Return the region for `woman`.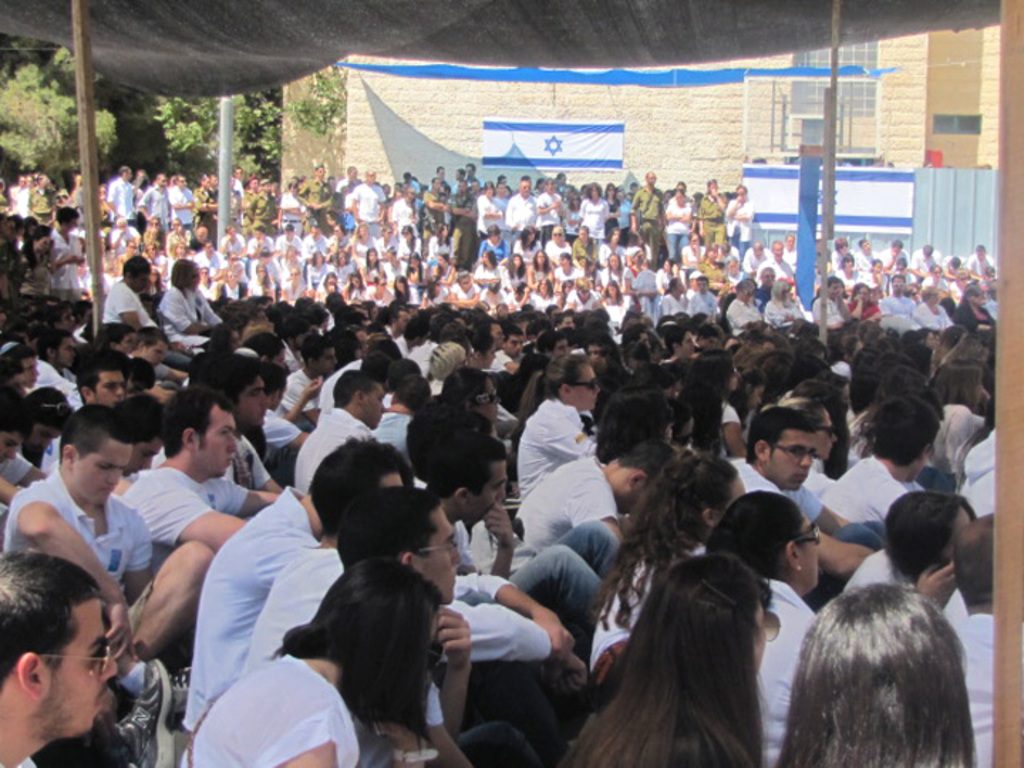
(686,488,823,767).
